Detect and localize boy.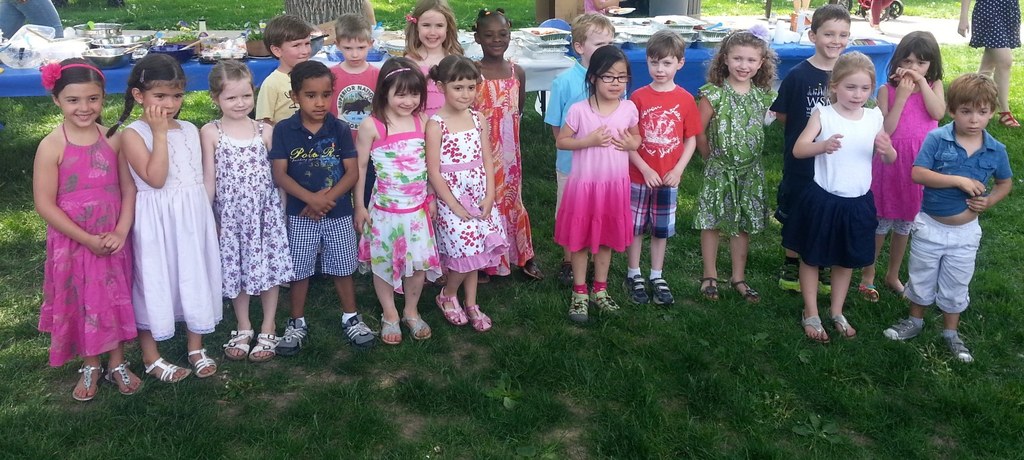
Localized at 882 73 1016 365.
